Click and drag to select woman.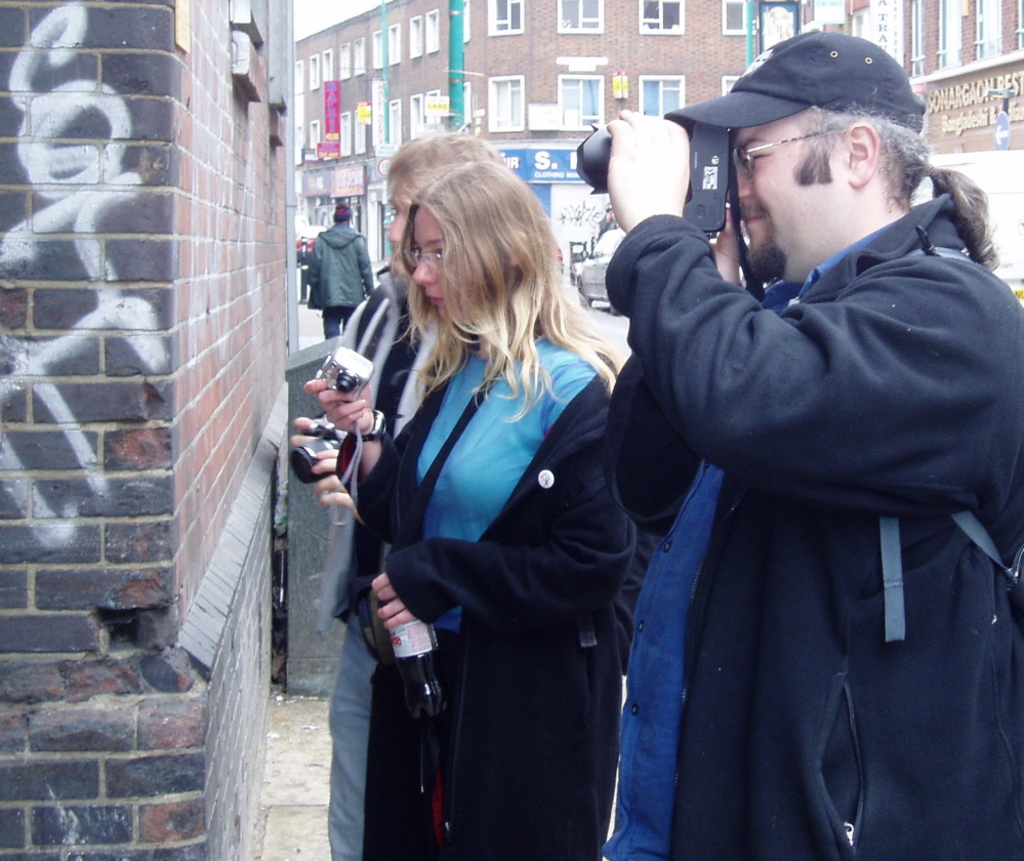
Selection: <box>341,127,647,820</box>.
